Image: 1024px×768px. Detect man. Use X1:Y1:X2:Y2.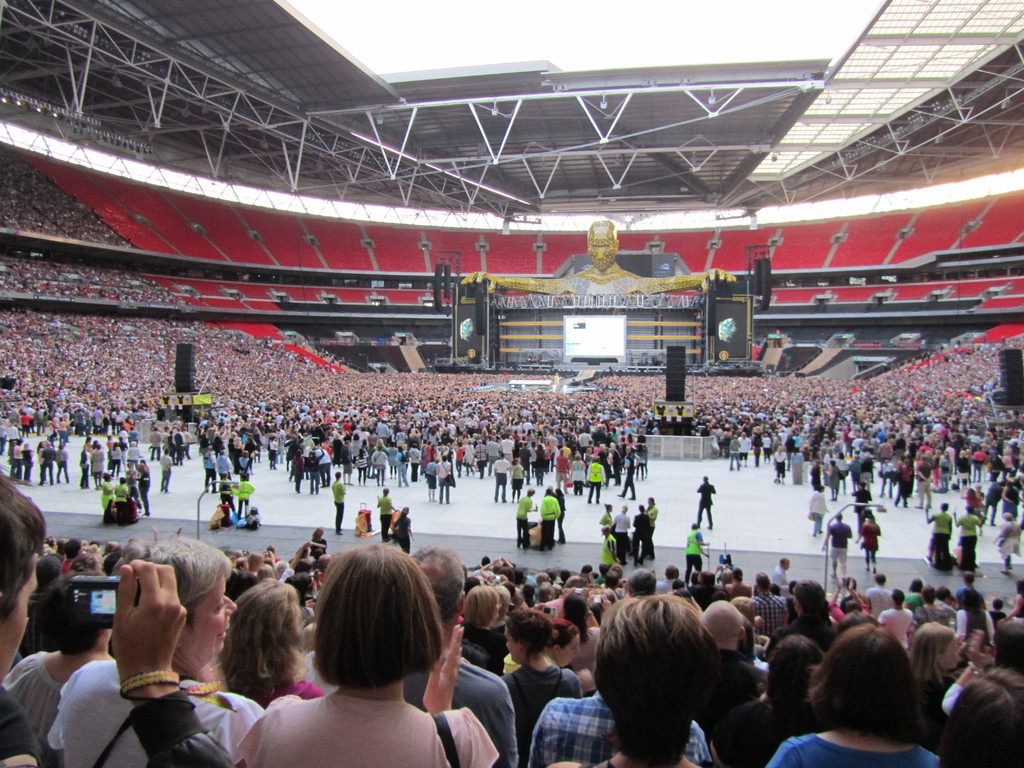
634:508:649:566.
